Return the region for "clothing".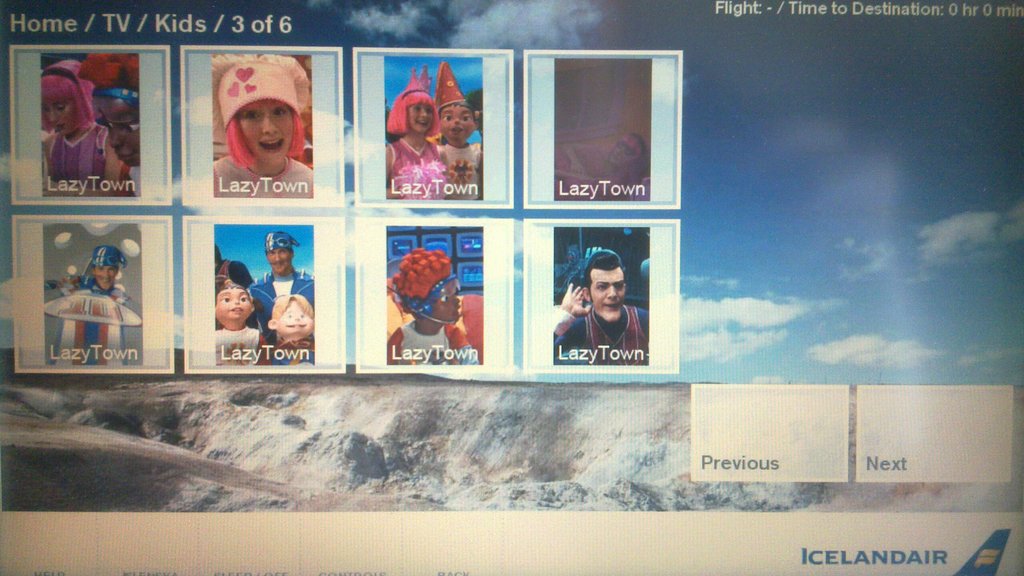
216:329:264:364.
